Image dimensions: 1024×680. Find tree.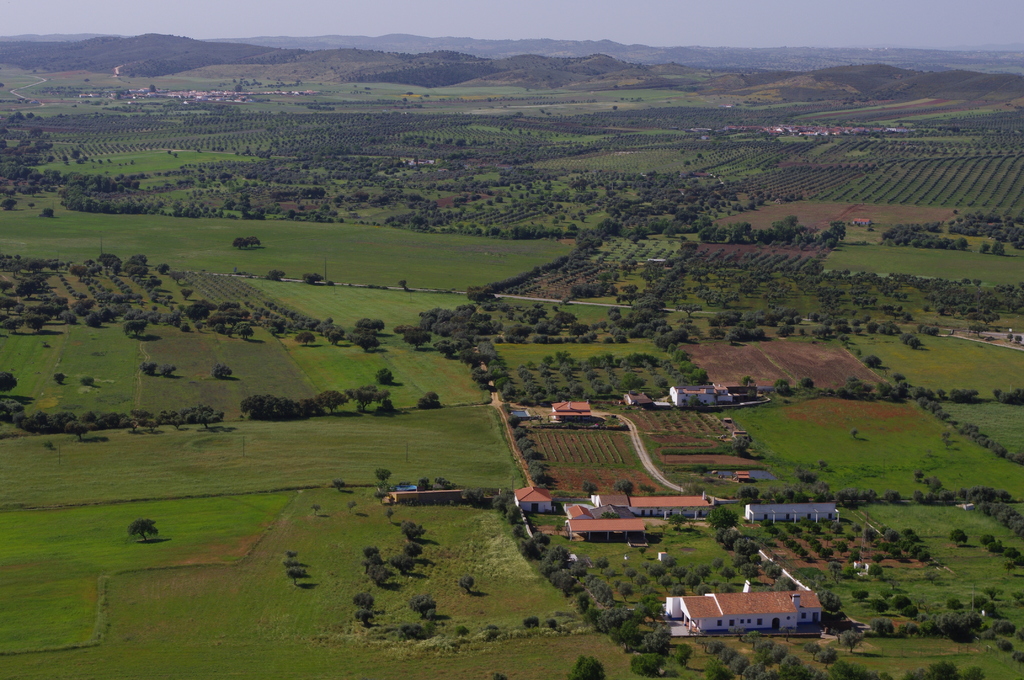
bbox(673, 644, 693, 670).
